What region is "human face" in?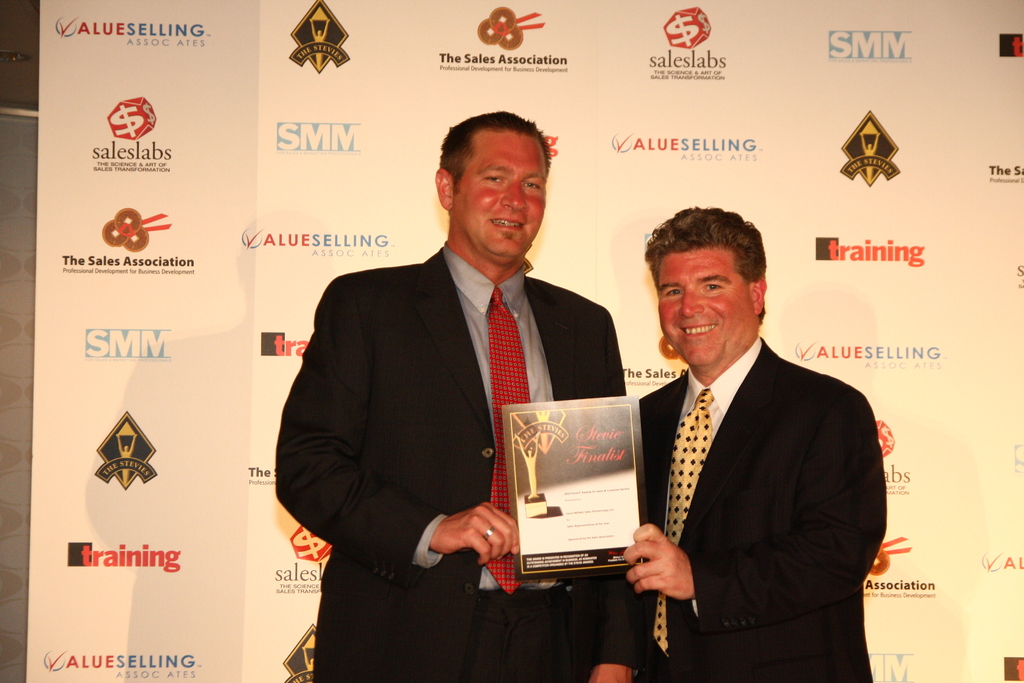
bbox=(453, 133, 547, 256).
